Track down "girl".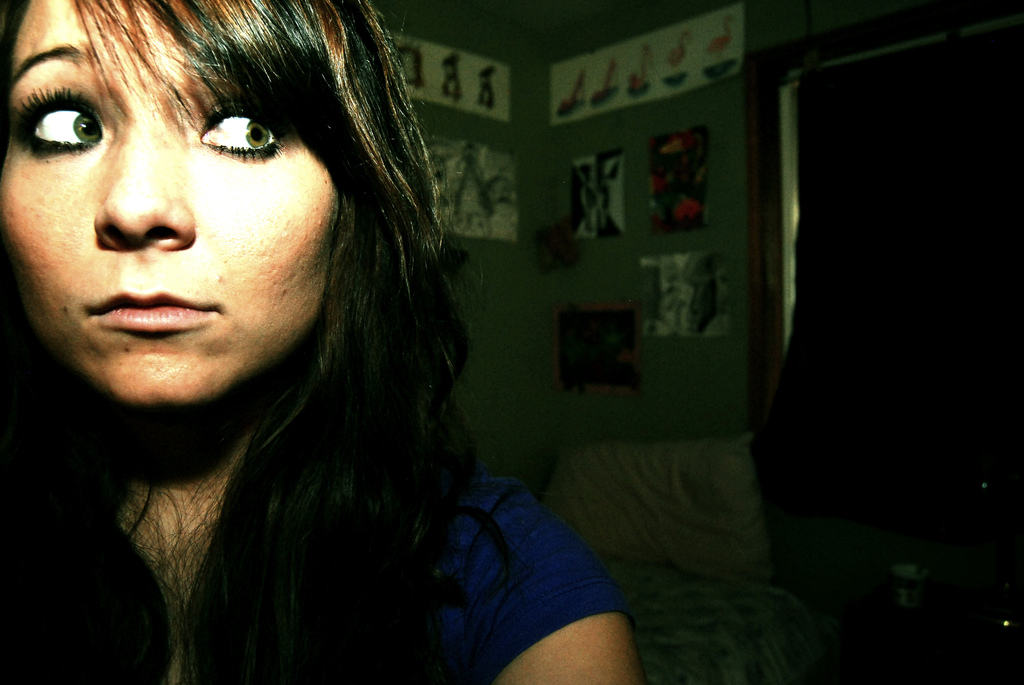
Tracked to <box>0,0,653,684</box>.
